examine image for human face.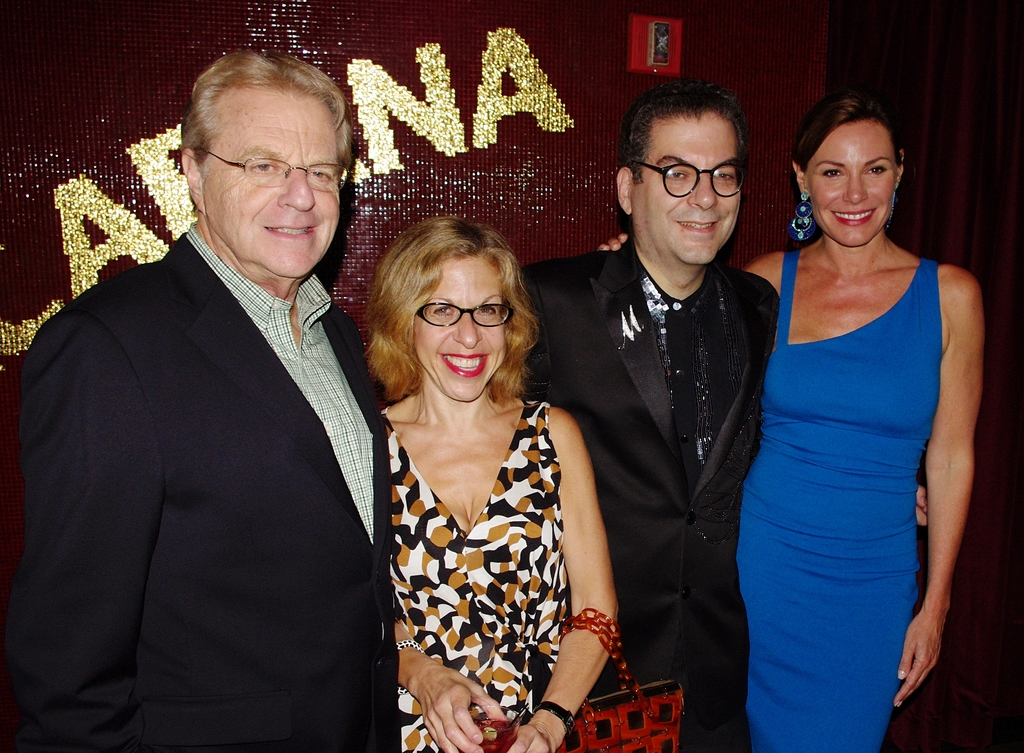
Examination result: select_region(403, 244, 517, 411).
